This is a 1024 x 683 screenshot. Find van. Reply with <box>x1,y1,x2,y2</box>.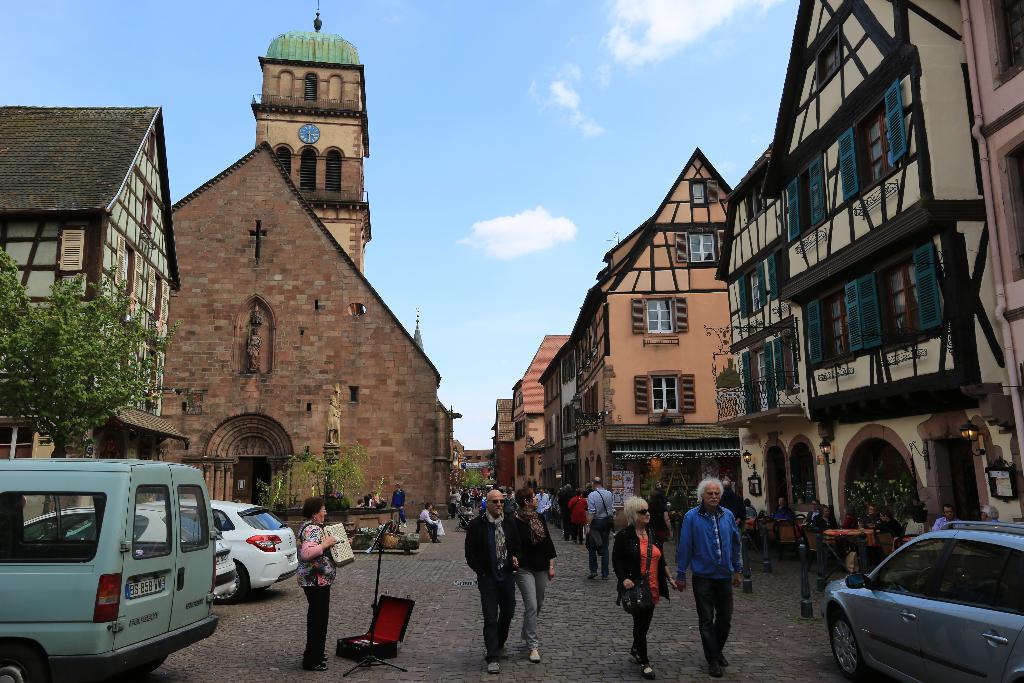
<box>0,458,221,682</box>.
